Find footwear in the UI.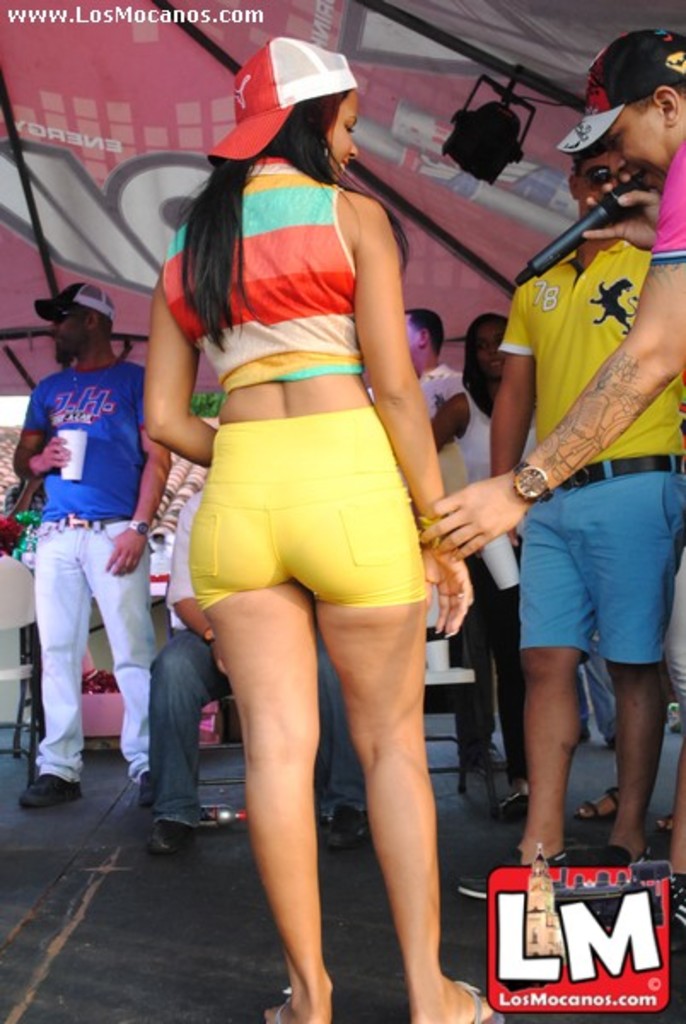
UI element at crop(140, 775, 157, 817).
